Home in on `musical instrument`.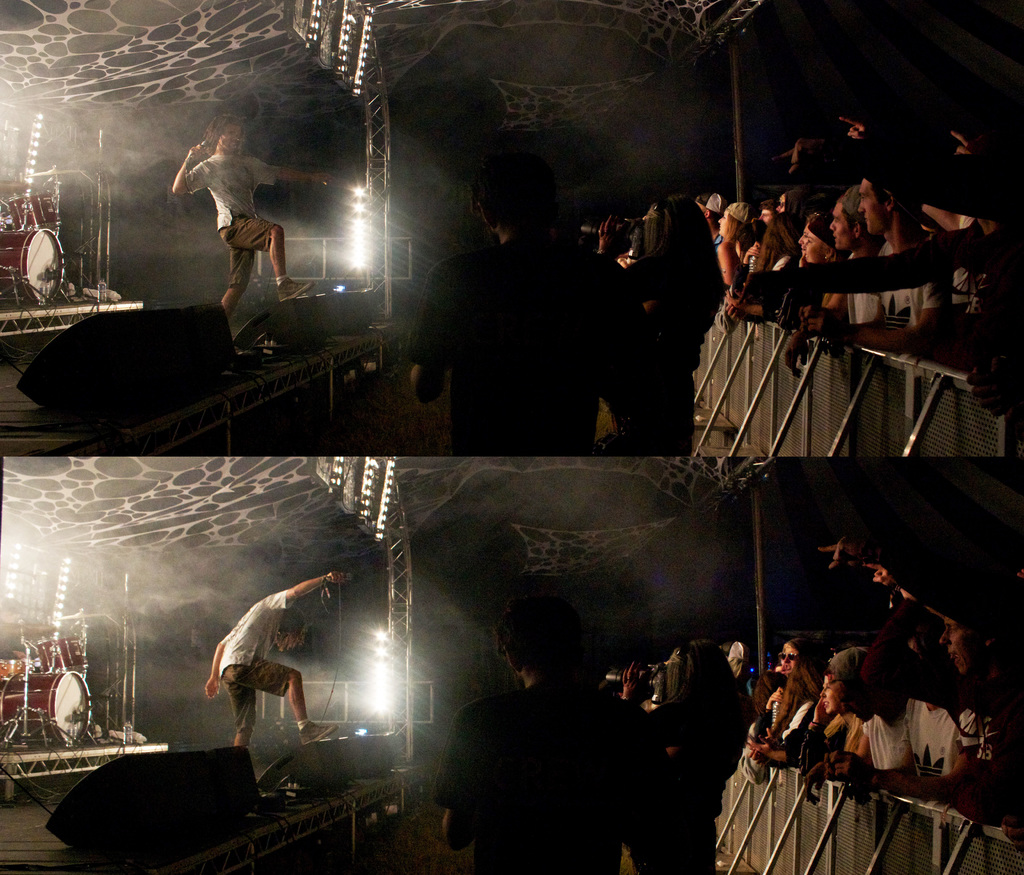
Homed in at l=33, t=630, r=103, b=683.
